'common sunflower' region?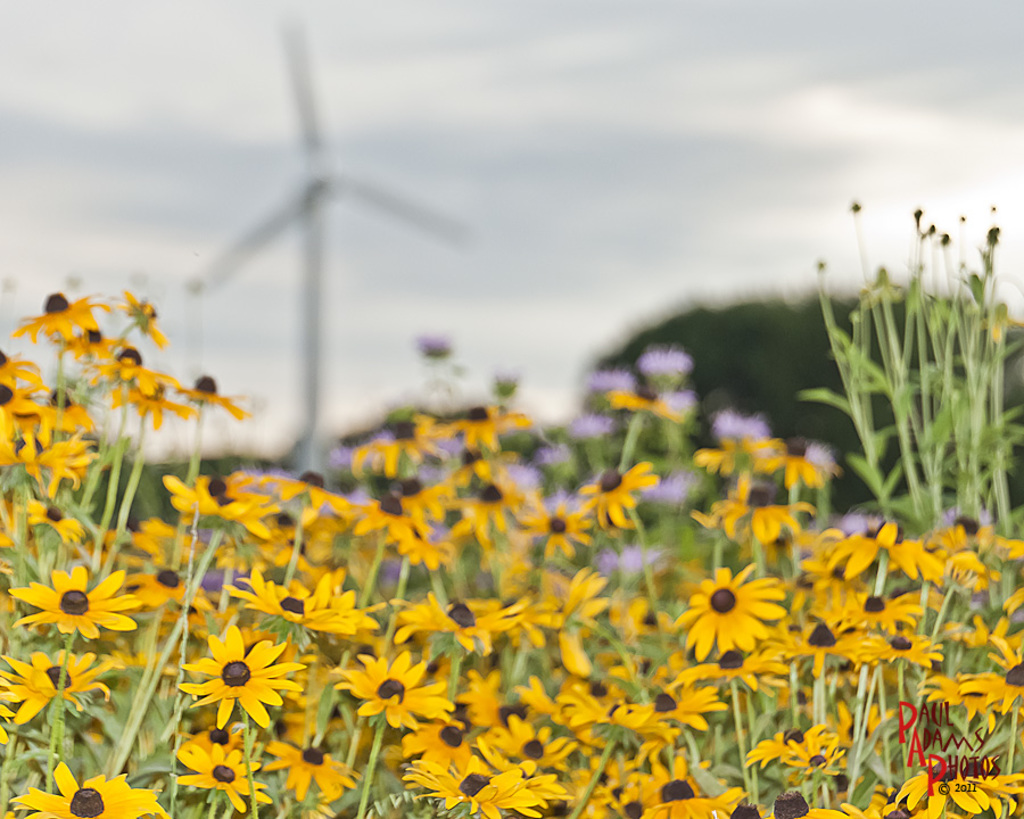
[544, 552, 608, 642]
